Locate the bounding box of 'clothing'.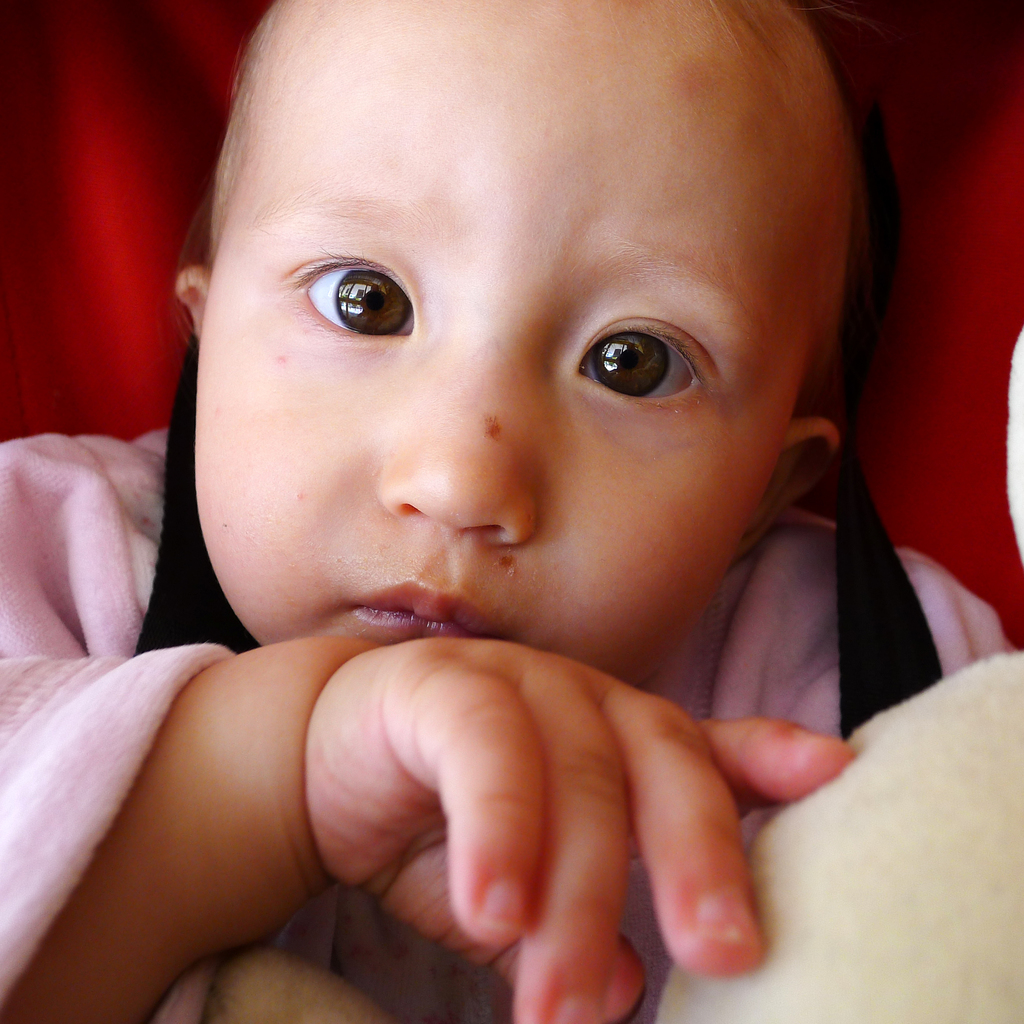
Bounding box: [left=0, top=426, right=1017, bottom=1023].
